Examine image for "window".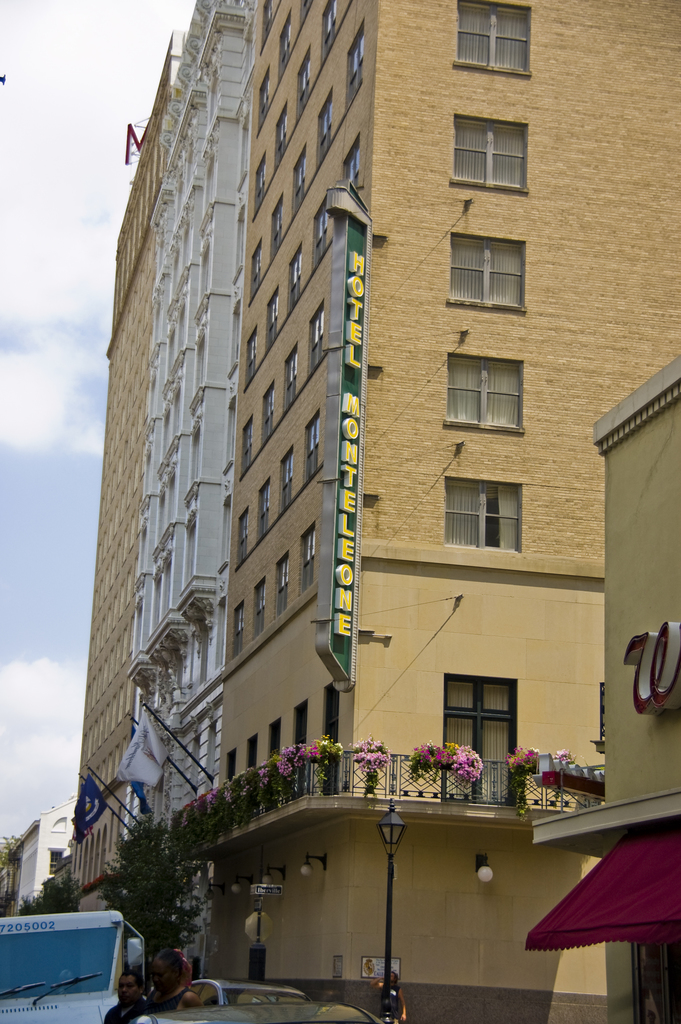
Examination result: BBox(300, 44, 308, 117).
